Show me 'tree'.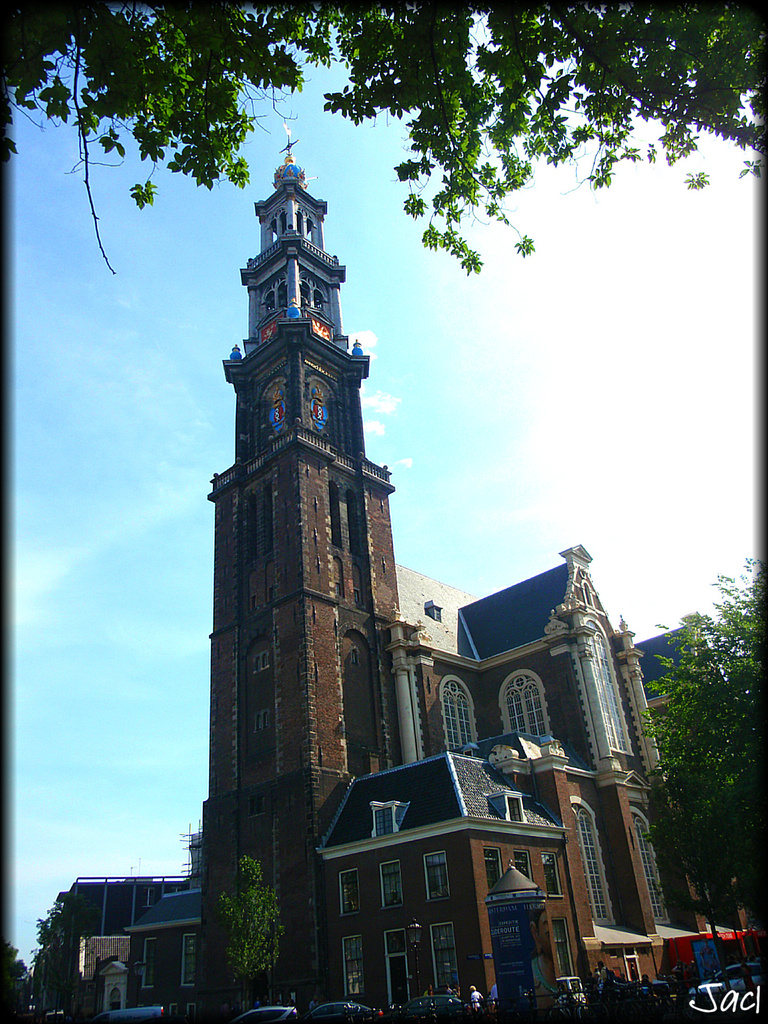
'tree' is here: l=0, t=0, r=767, b=275.
